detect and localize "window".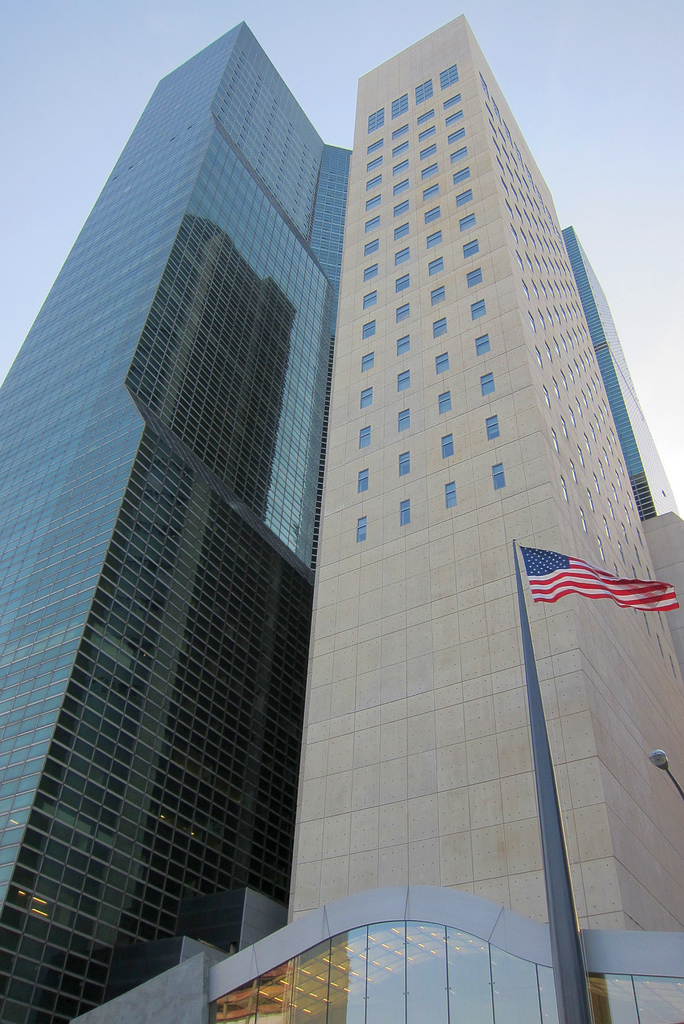
Localized at [left=401, top=499, right=411, bottom=523].
